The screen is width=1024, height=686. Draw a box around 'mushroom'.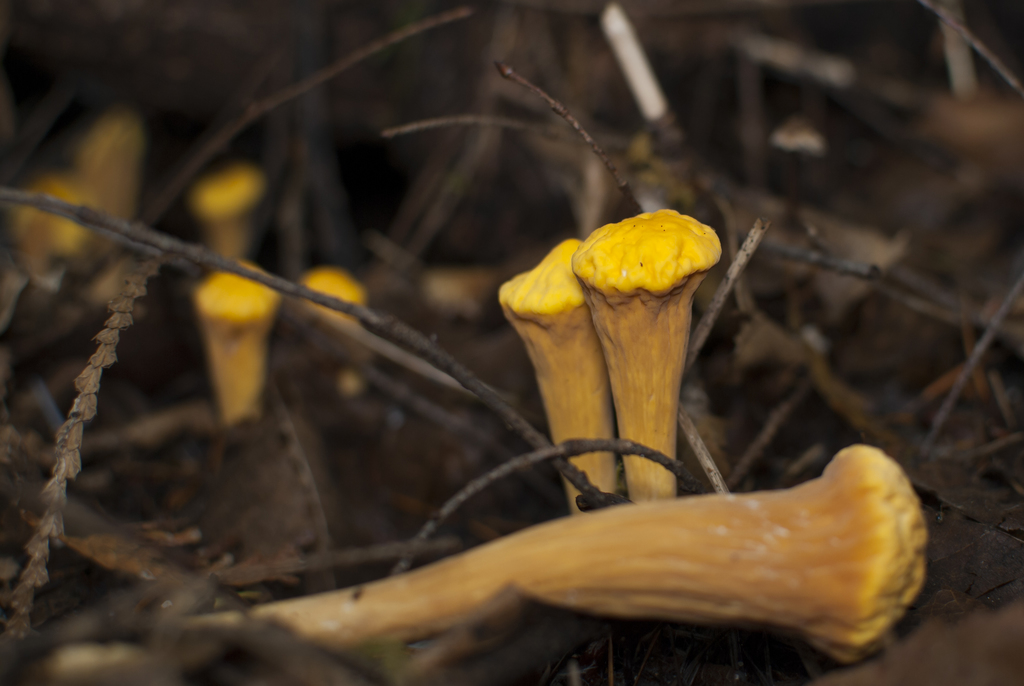
detection(12, 442, 929, 668).
